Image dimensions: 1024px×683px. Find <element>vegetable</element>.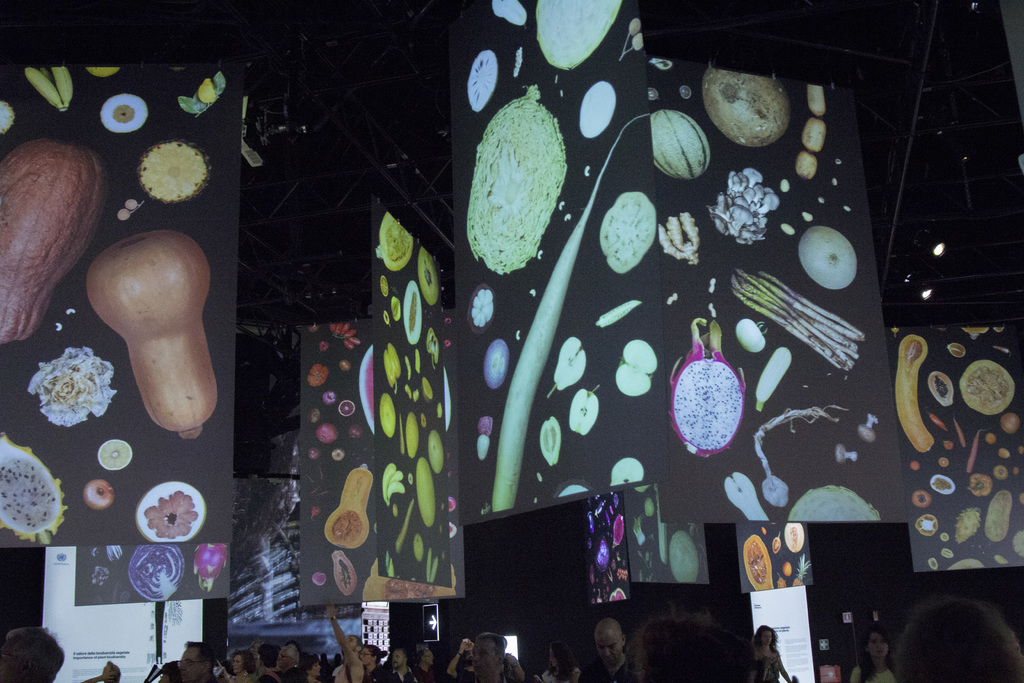
detection(467, 83, 569, 277).
